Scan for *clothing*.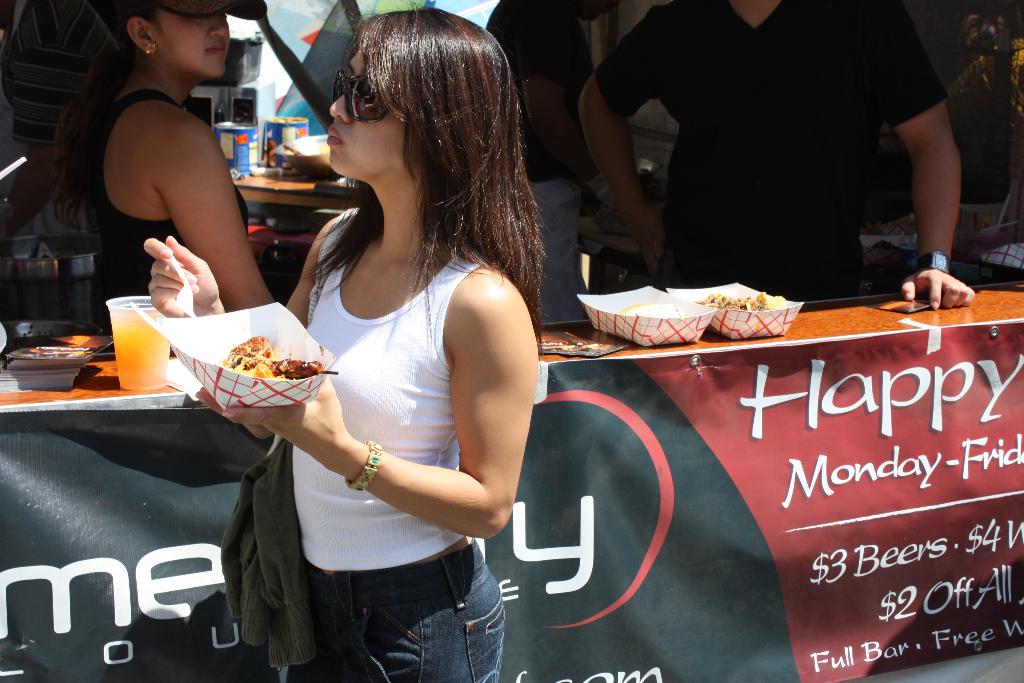
Scan result: rect(272, 209, 516, 682).
